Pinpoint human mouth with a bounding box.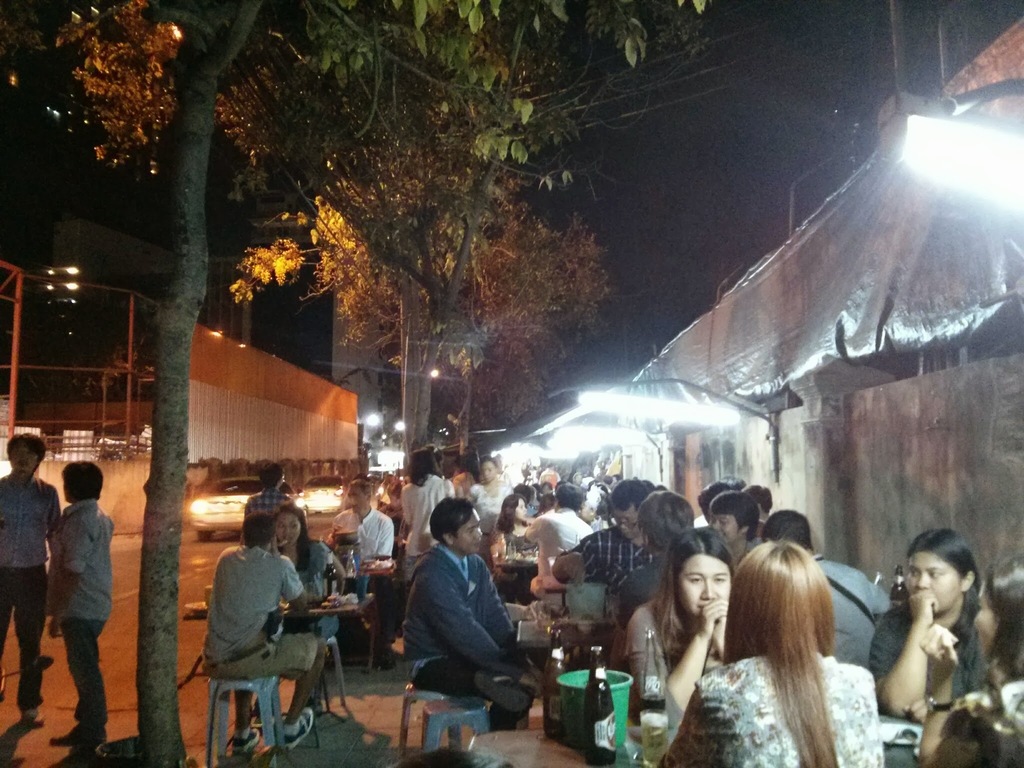
bbox(695, 601, 714, 613).
